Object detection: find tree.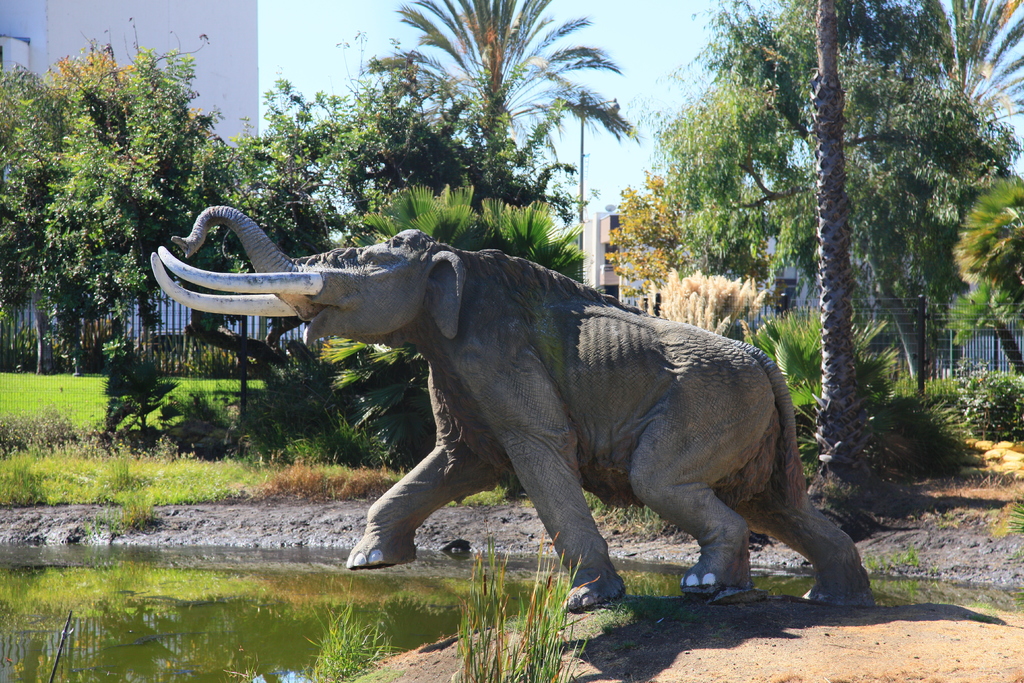
locate(951, 173, 1023, 318).
